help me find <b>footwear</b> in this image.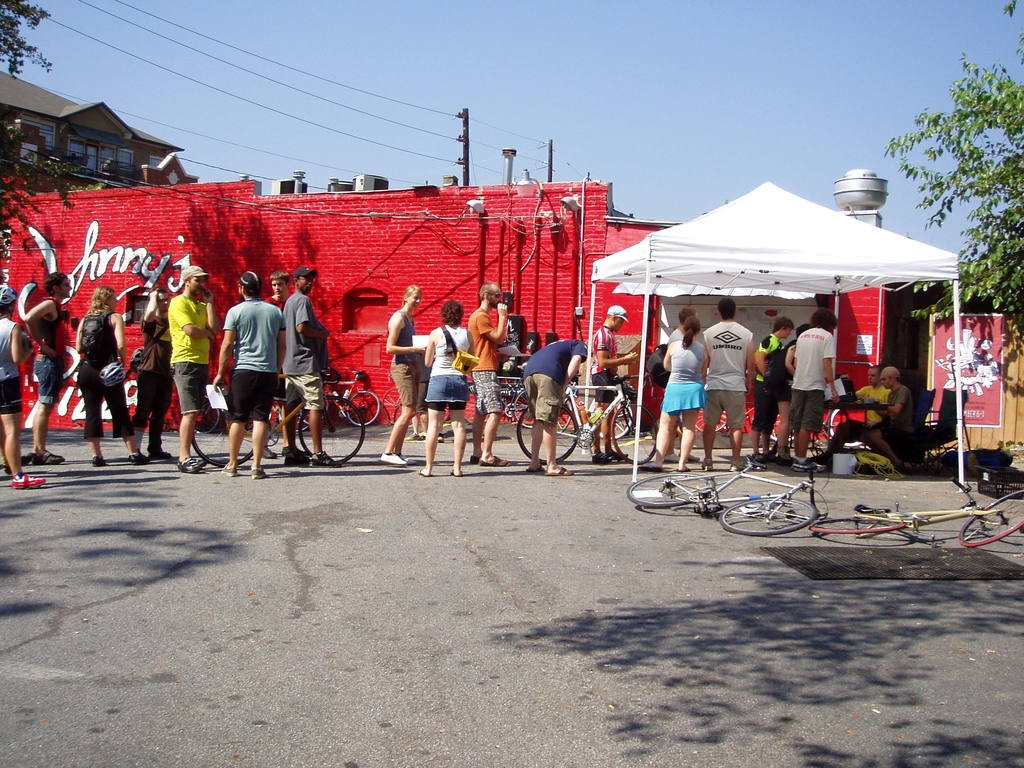
Found it: crop(470, 454, 483, 463).
